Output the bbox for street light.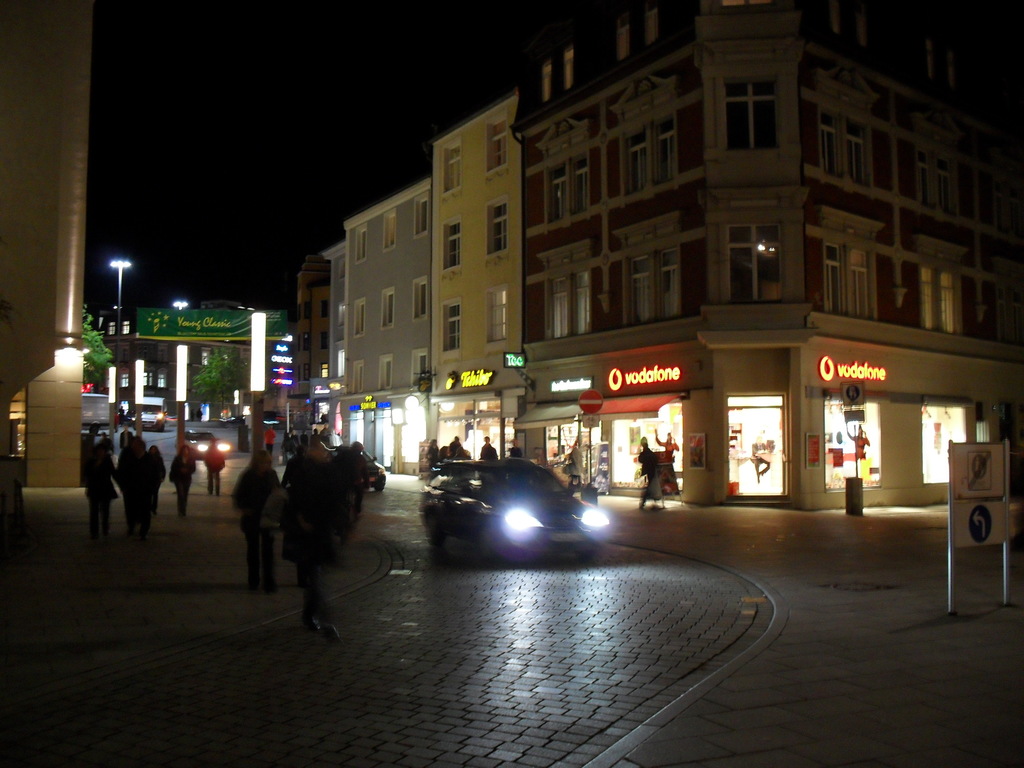
pyautogui.locateOnScreen(170, 296, 189, 312).
